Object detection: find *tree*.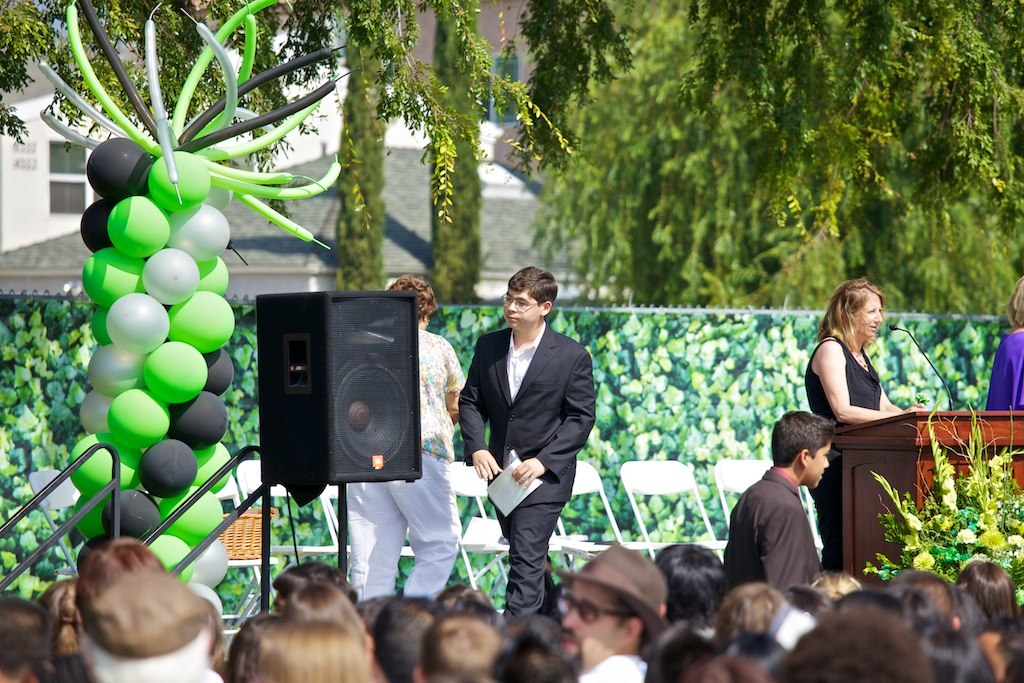
<region>0, 0, 1023, 311</region>.
